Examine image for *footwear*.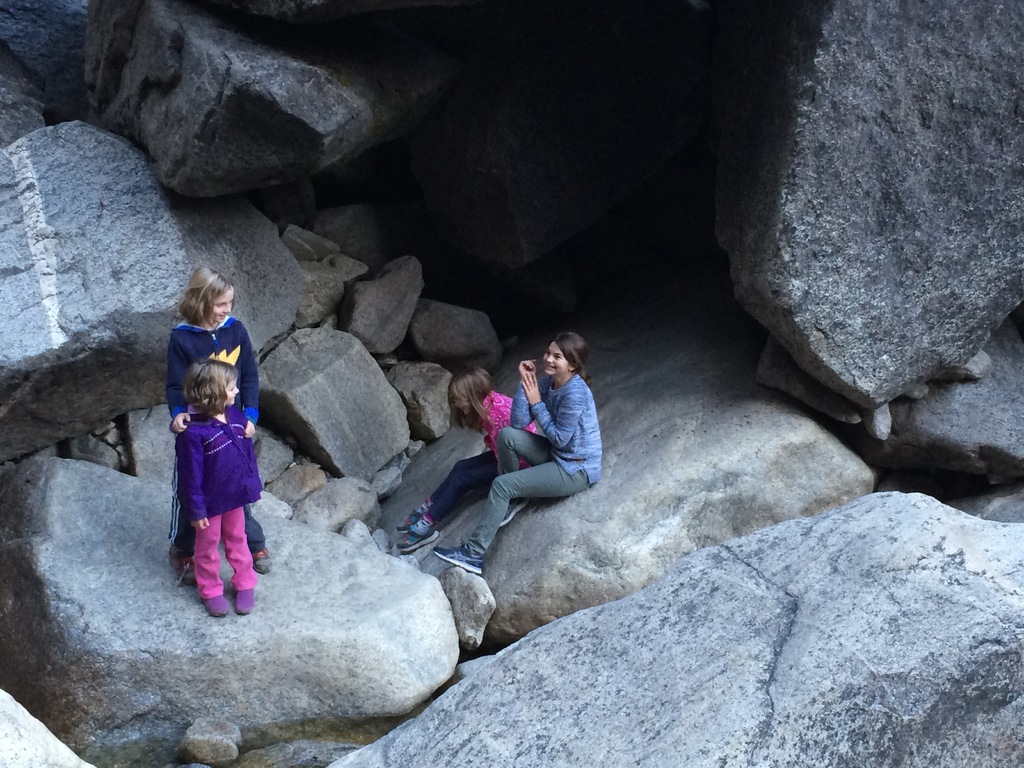
Examination result: [436, 539, 484, 572].
